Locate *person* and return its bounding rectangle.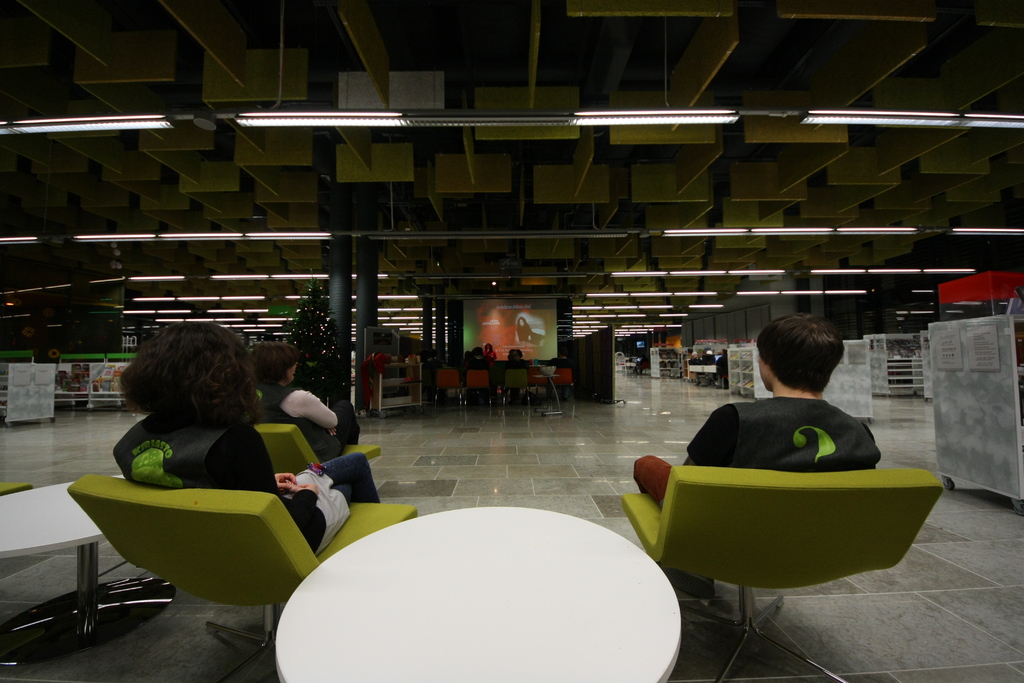
[634,313,885,511].
